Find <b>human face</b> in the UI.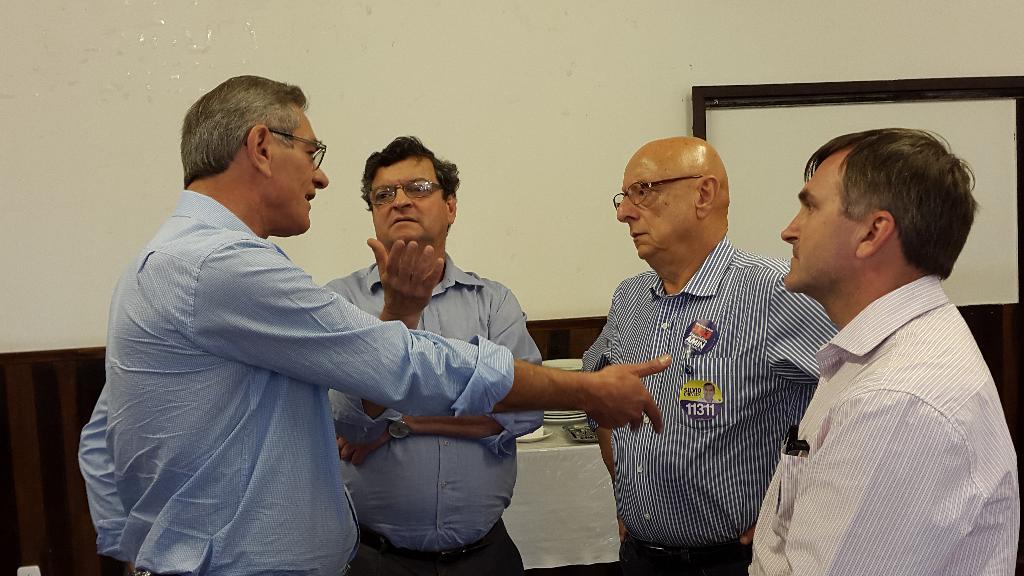
UI element at 614/156/689/258.
